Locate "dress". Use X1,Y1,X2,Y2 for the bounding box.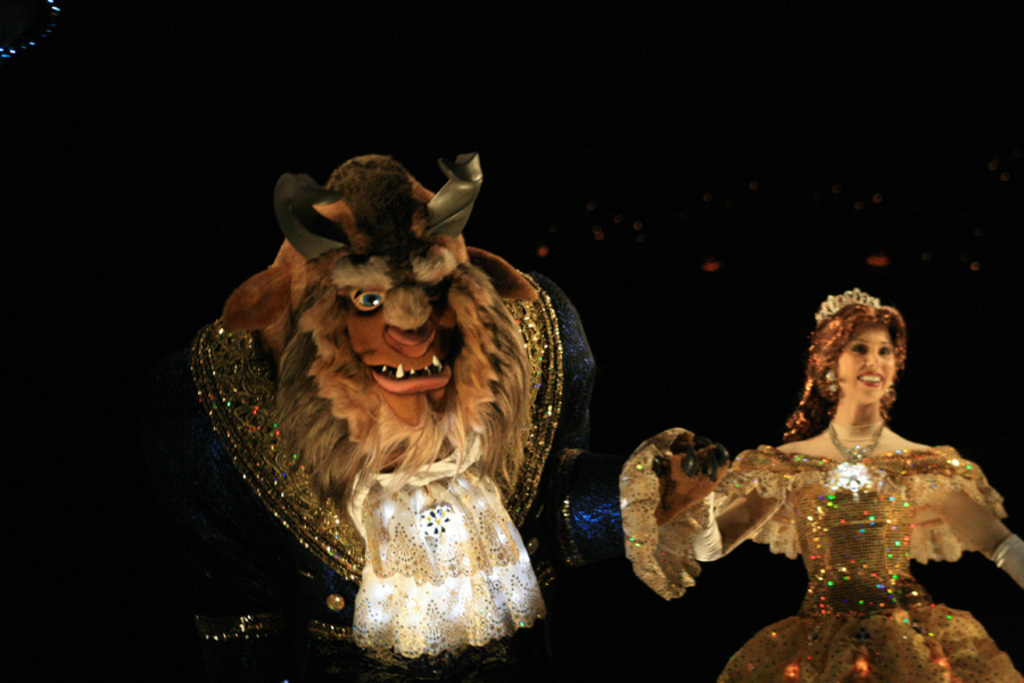
686,441,1023,682.
